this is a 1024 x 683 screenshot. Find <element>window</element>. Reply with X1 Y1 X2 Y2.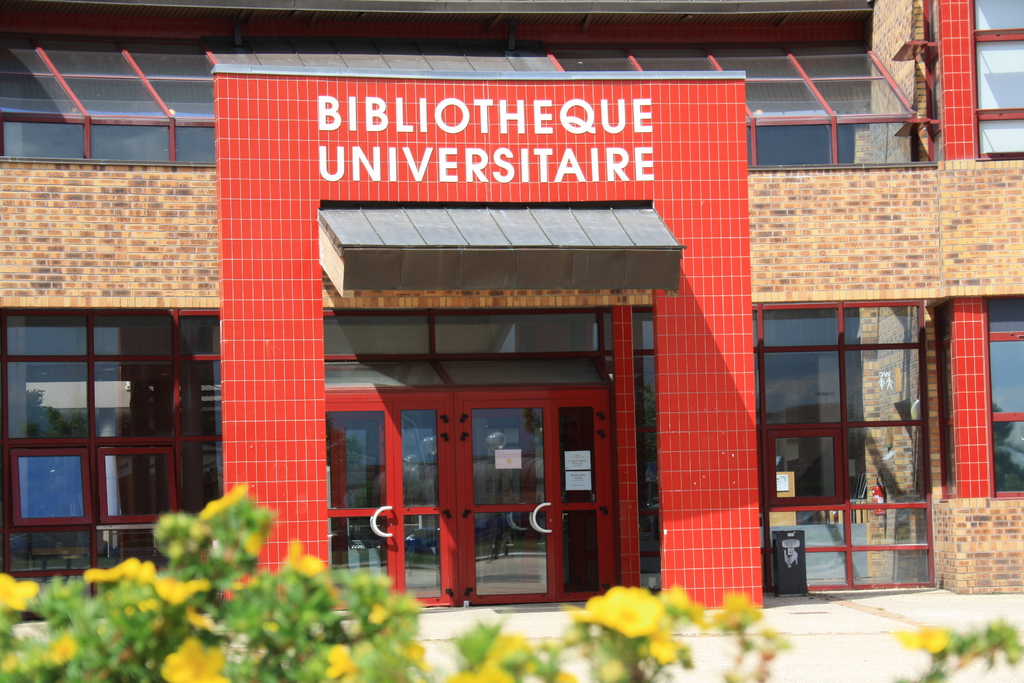
969 0 1023 160.
